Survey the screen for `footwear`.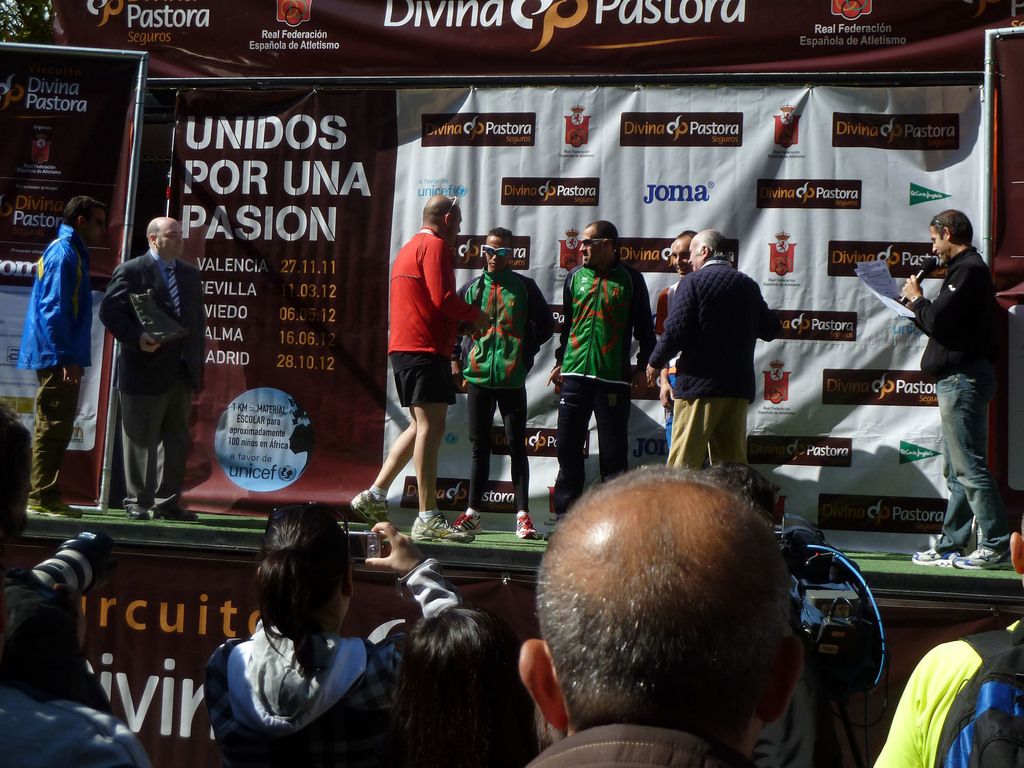
Survey found: (346, 492, 387, 531).
